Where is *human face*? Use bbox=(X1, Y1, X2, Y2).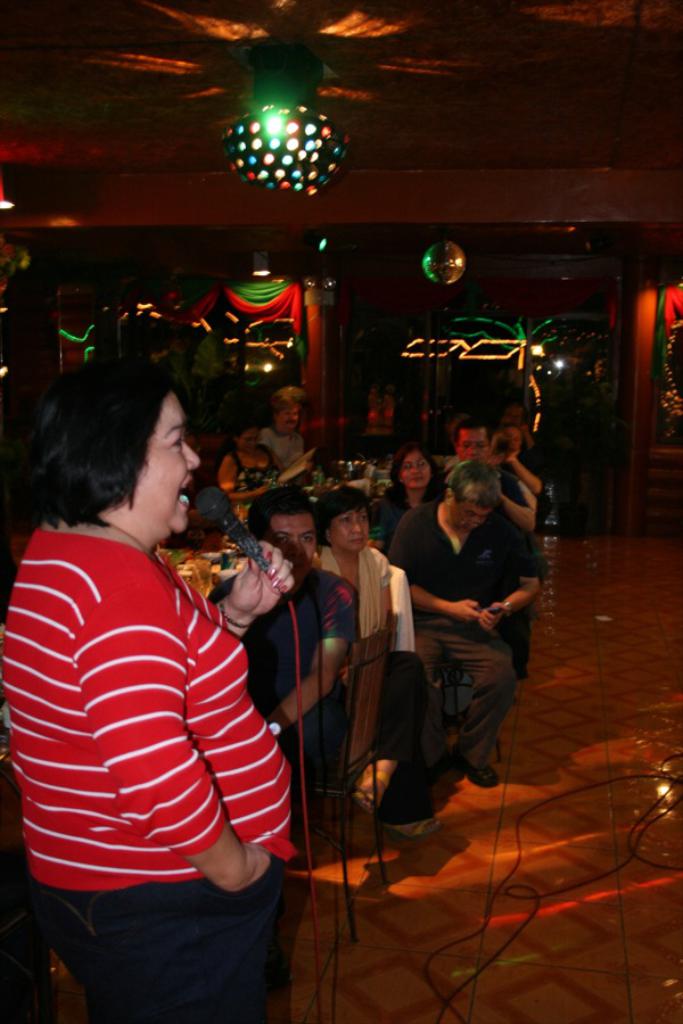
bbox=(453, 424, 488, 452).
